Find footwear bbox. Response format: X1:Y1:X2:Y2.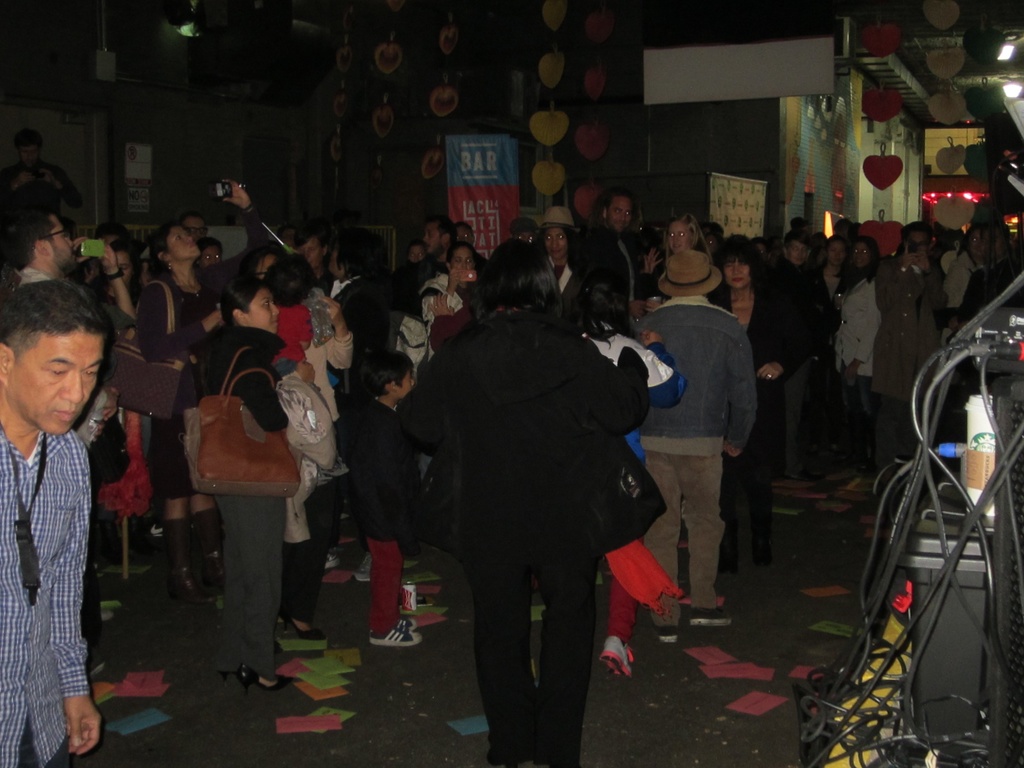
599:635:634:681.
